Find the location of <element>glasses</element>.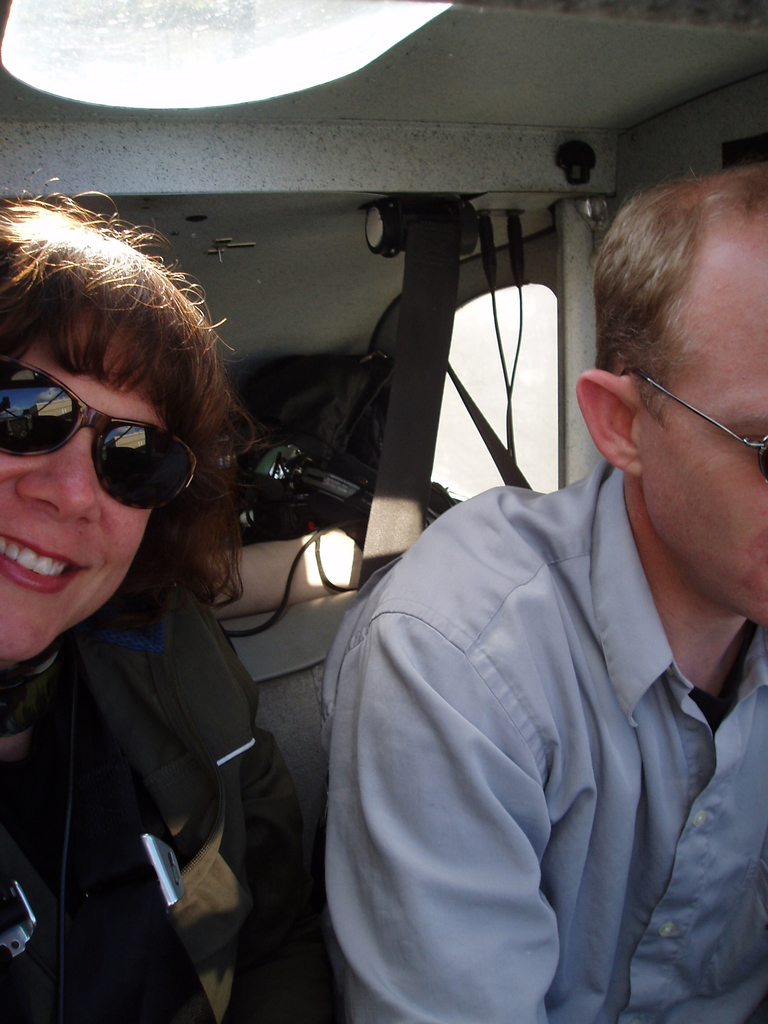
Location: bbox(608, 360, 767, 470).
